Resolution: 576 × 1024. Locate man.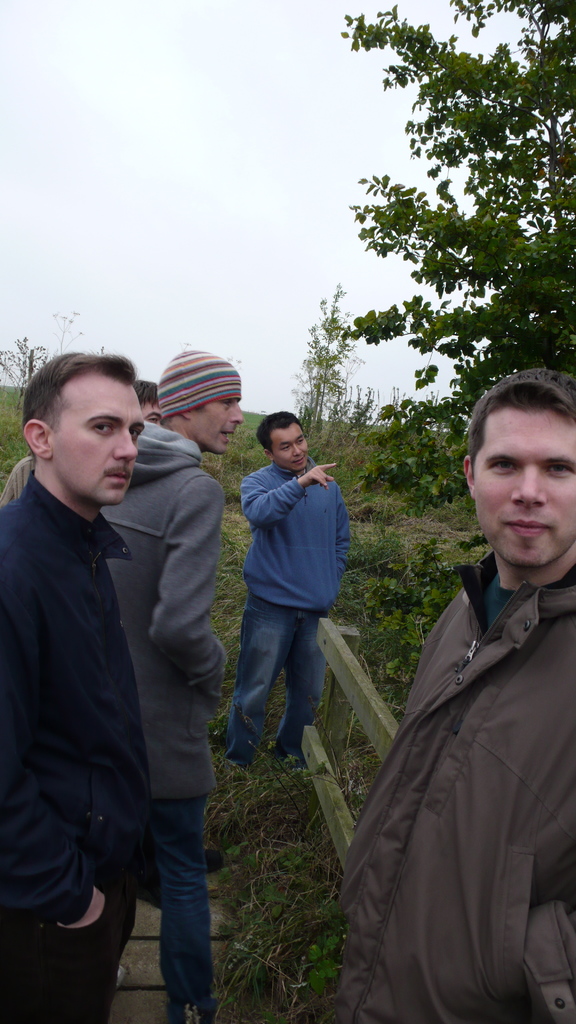
[x1=0, y1=375, x2=168, y2=504].
